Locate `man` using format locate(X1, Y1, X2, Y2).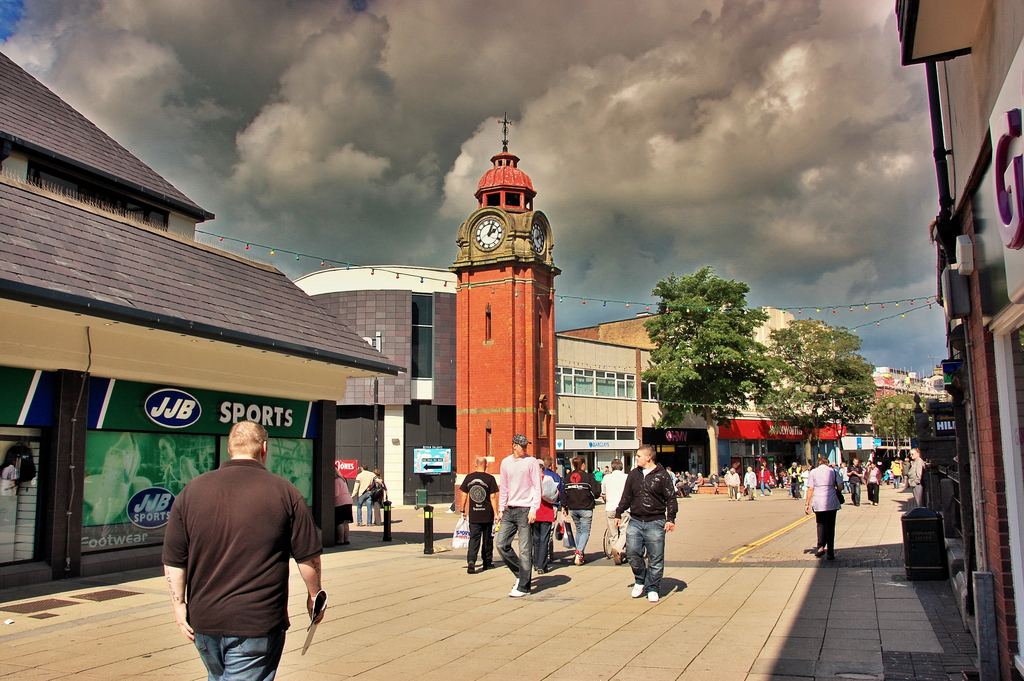
locate(156, 423, 328, 675).
